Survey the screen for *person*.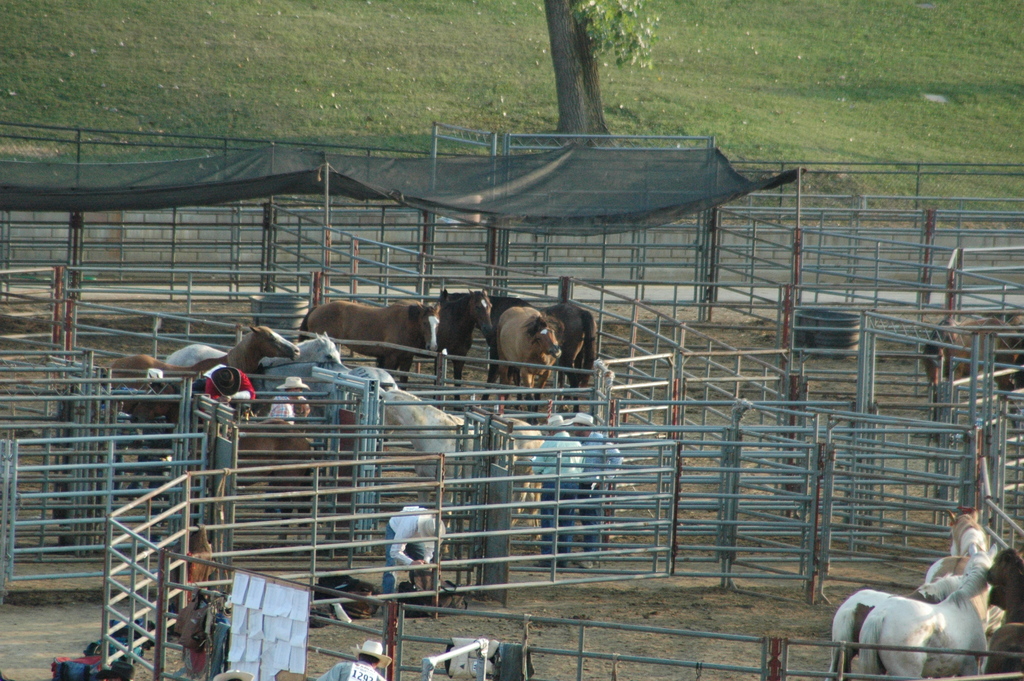
Survey found: x1=93 y1=662 x2=140 y2=680.
